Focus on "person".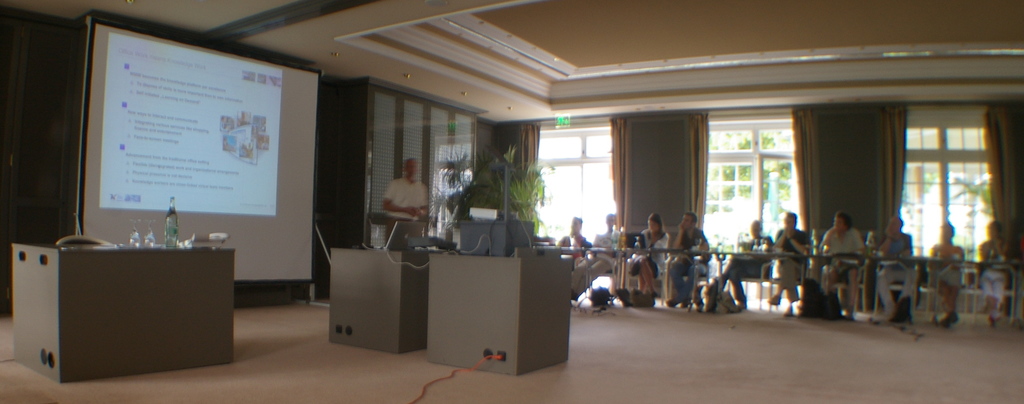
Focused at (left=717, top=224, right=774, bottom=317).
